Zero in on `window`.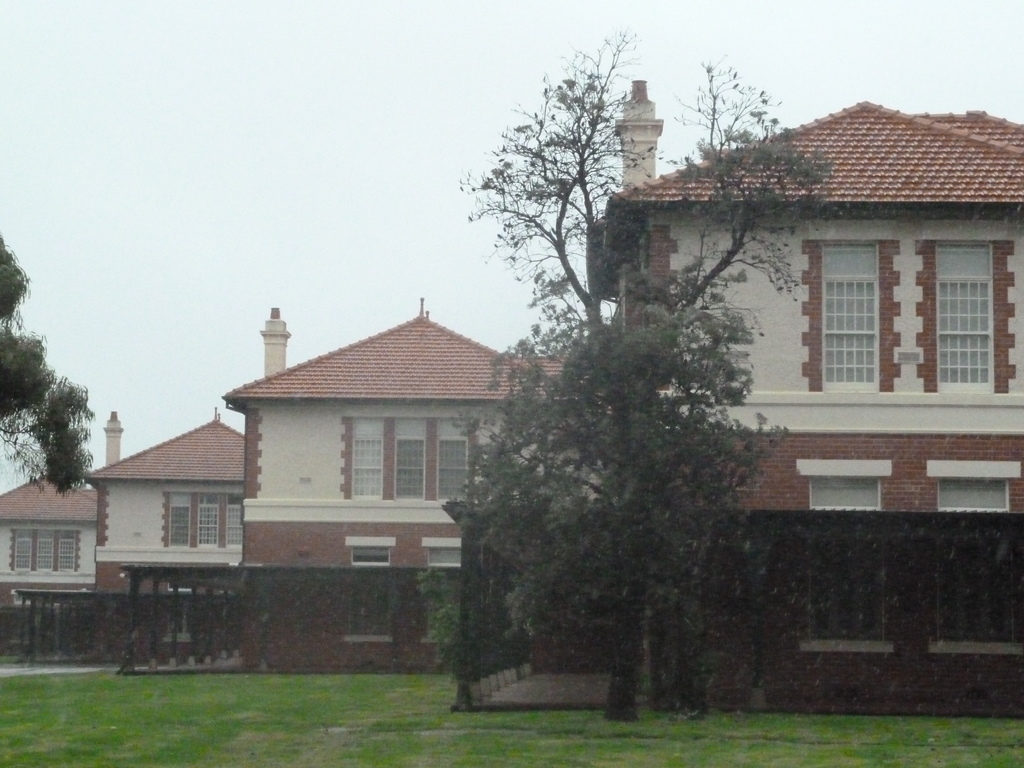
Zeroed in: {"left": 436, "top": 430, "right": 465, "bottom": 502}.
